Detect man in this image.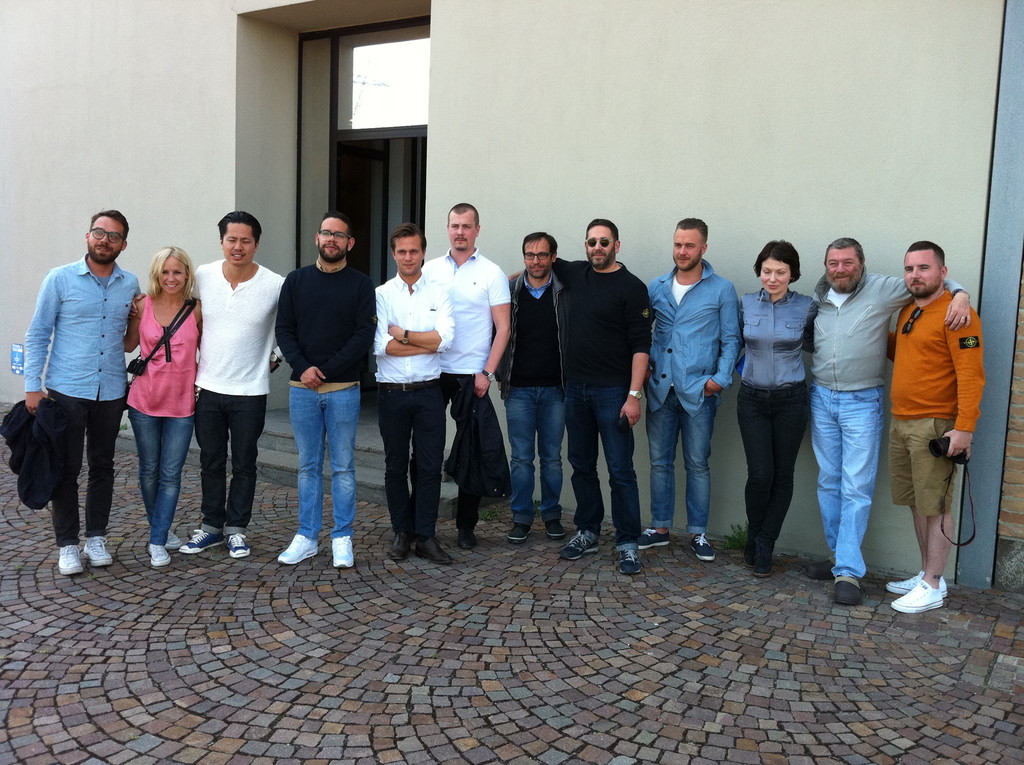
Detection: 644:216:743:560.
